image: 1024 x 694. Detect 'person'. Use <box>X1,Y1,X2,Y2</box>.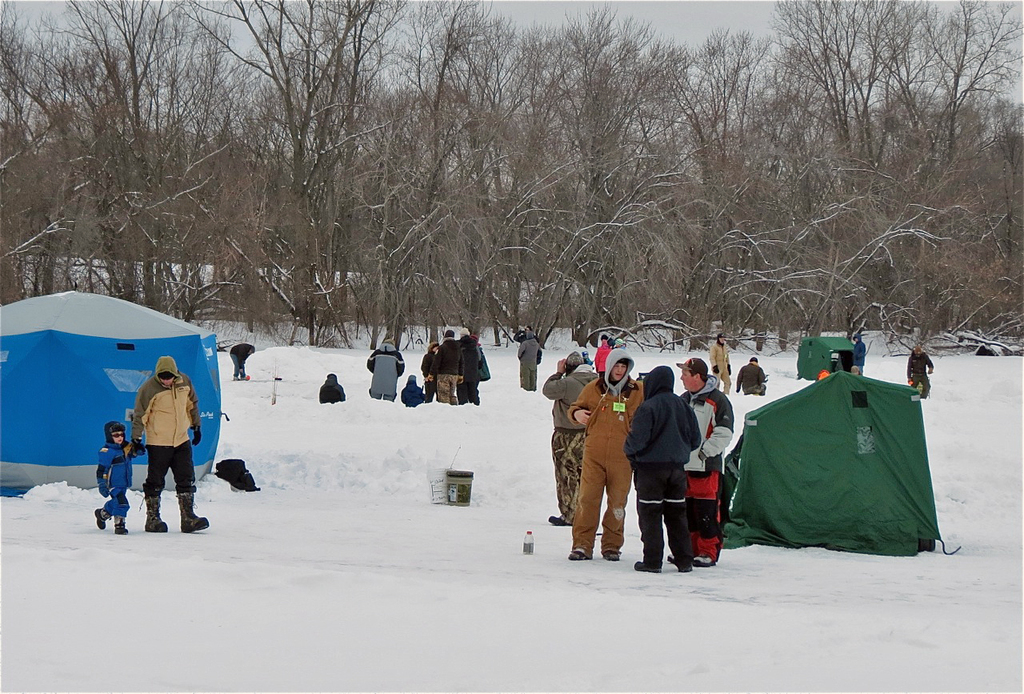
<box>666,355,737,568</box>.
